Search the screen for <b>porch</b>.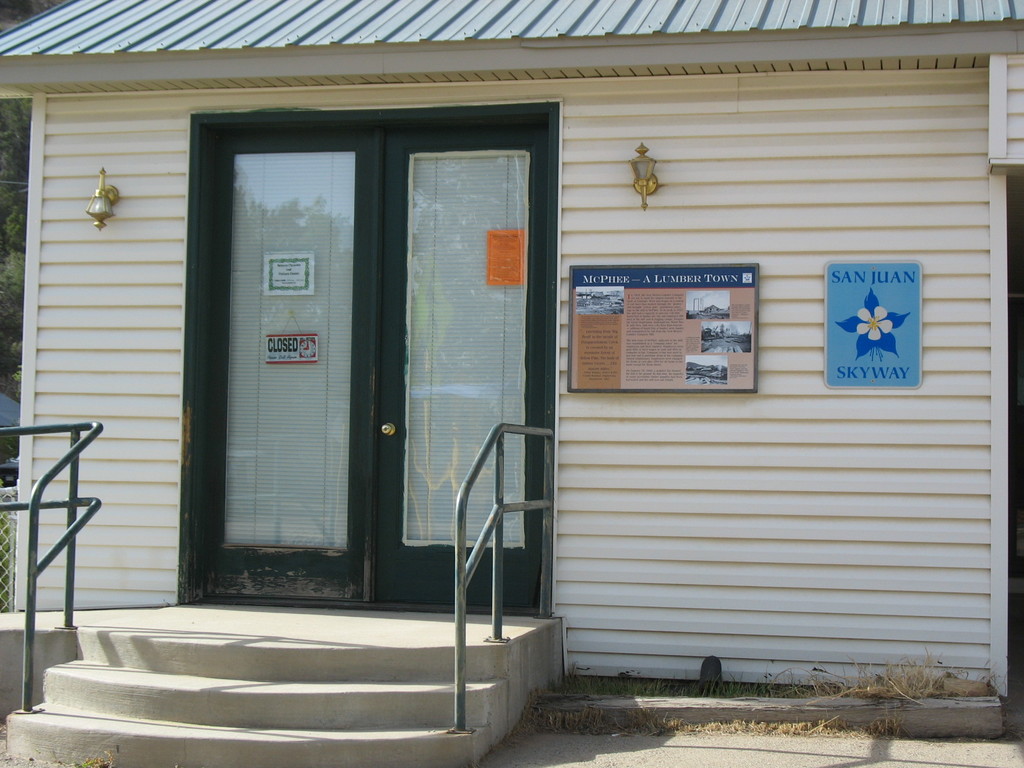
Found at <bbox>1, 600, 561, 767</bbox>.
